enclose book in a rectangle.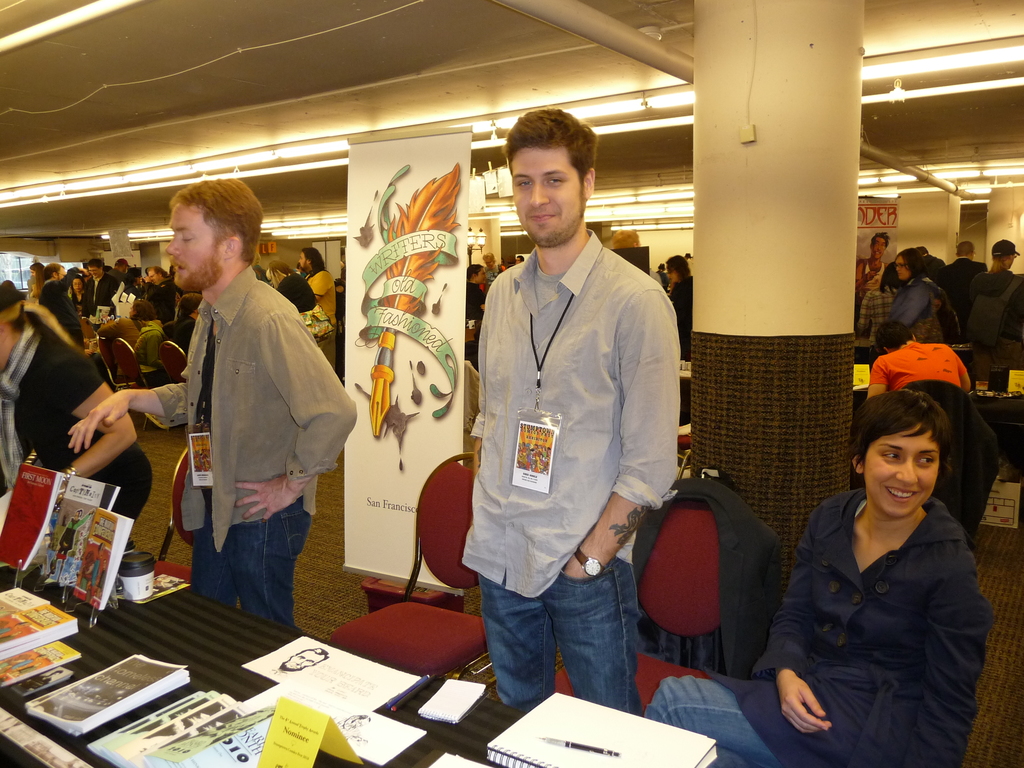
<box>0,630,86,664</box>.
